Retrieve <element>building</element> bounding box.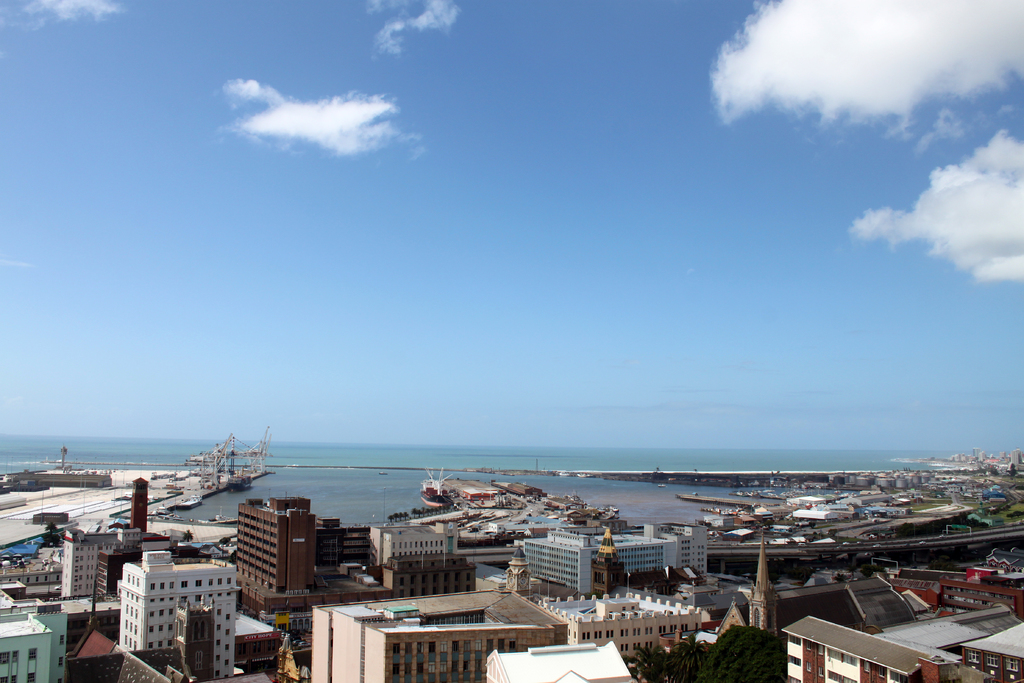
Bounding box: [319, 516, 372, 568].
